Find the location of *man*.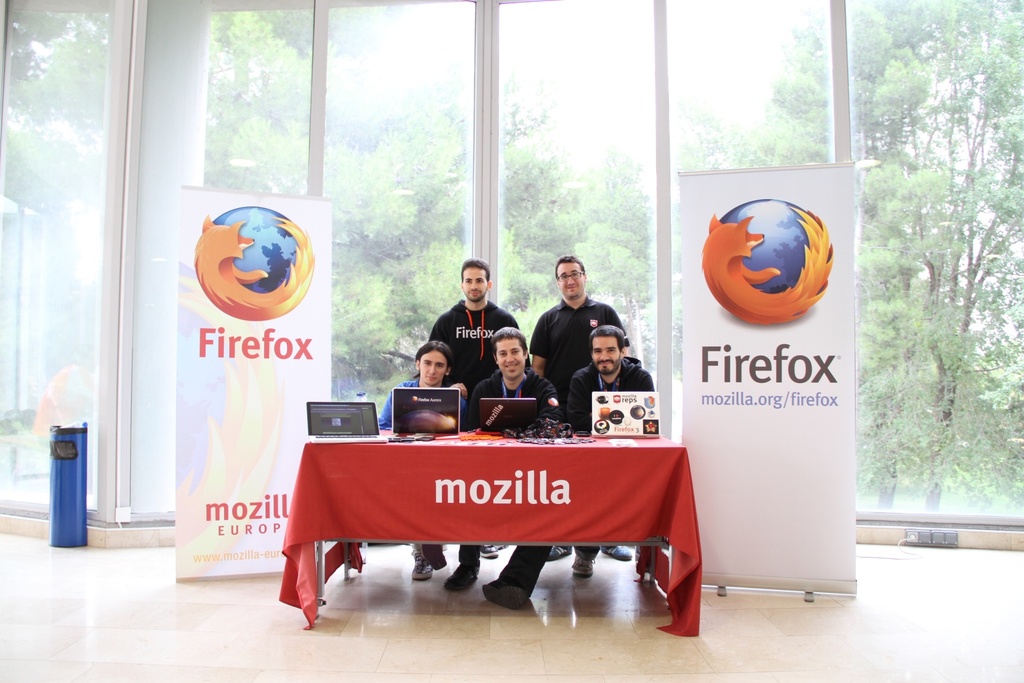
Location: {"x1": 426, "y1": 259, "x2": 524, "y2": 556}.
